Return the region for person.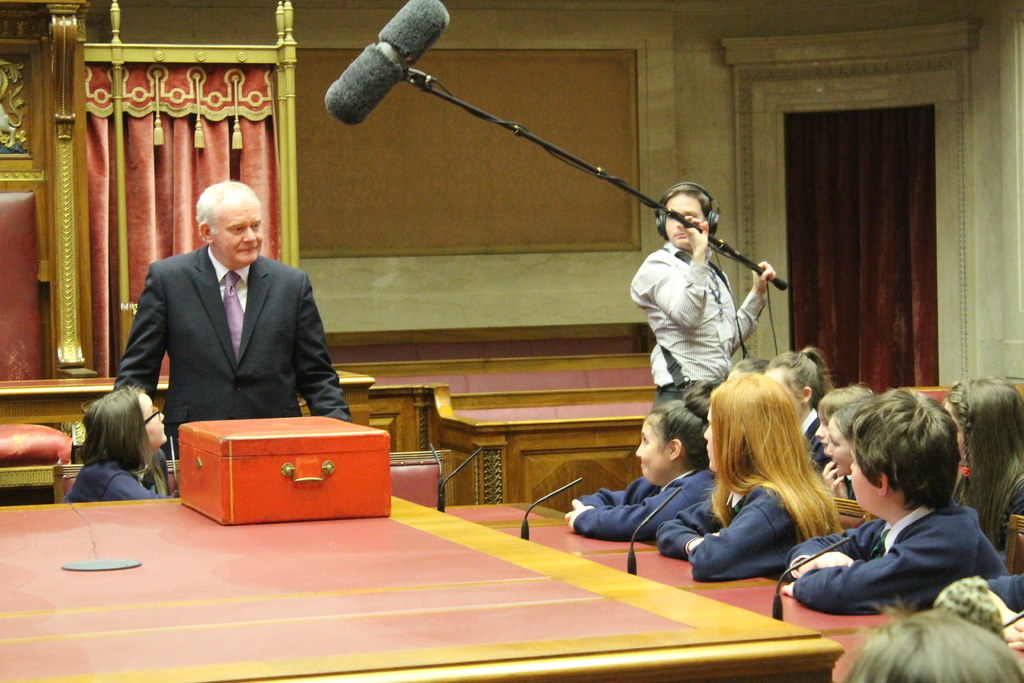
(568, 389, 719, 543).
